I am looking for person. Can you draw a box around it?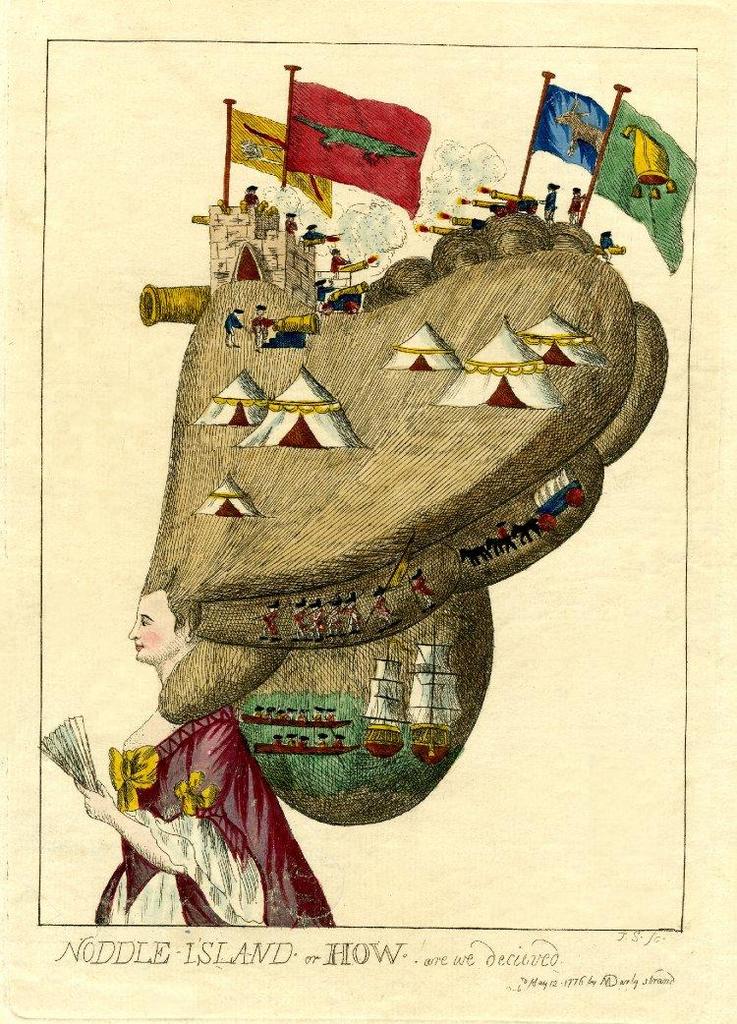
Sure, the bounding box is 596, 228, 614, 263.
